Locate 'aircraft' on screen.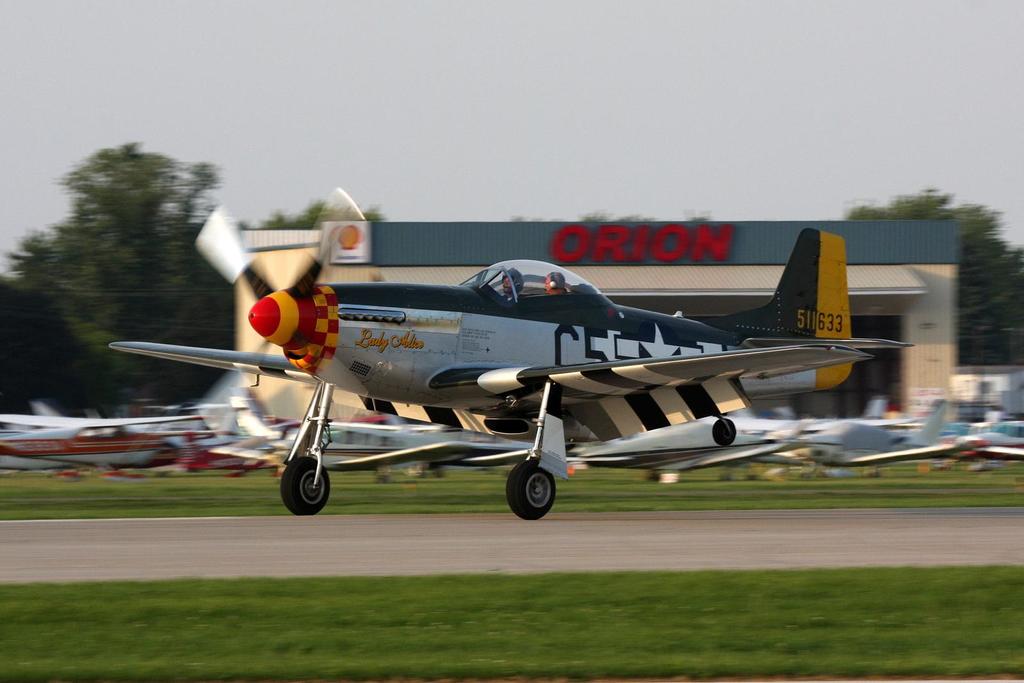
On screen at [804,392,1023,471].
